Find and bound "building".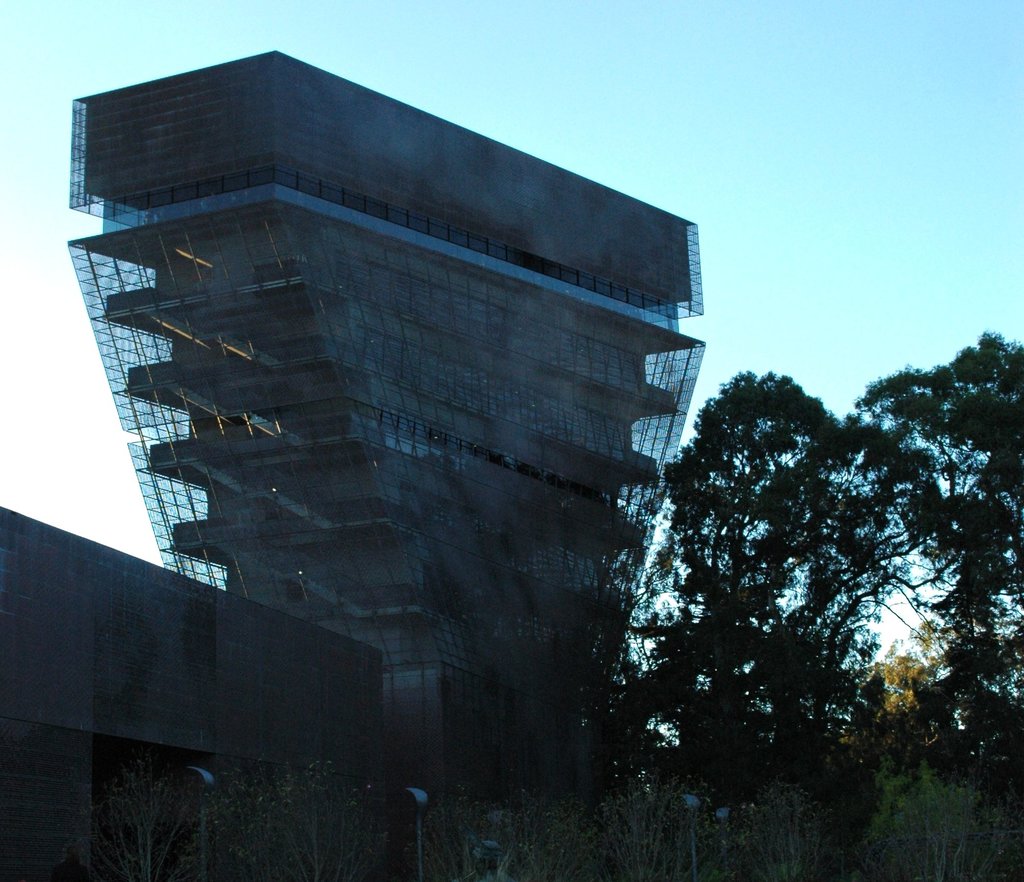
Bound: [33,53,757,779].
